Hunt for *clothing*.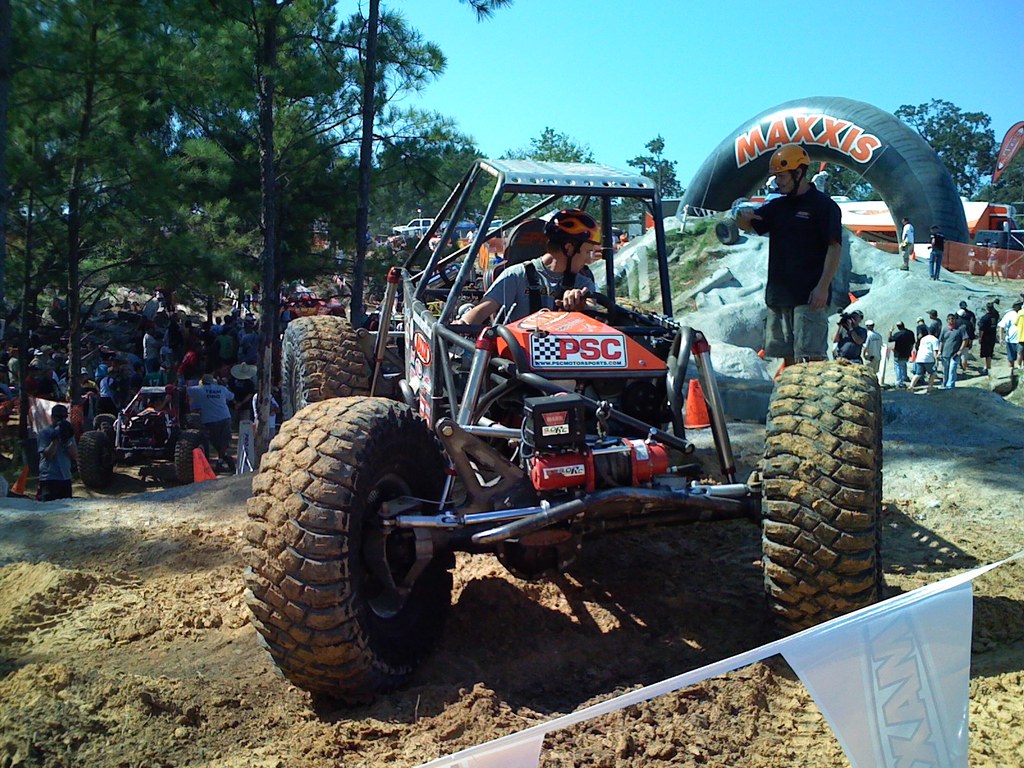
Hunted down at x1=926, y1=236, x2=945, y2=276.
